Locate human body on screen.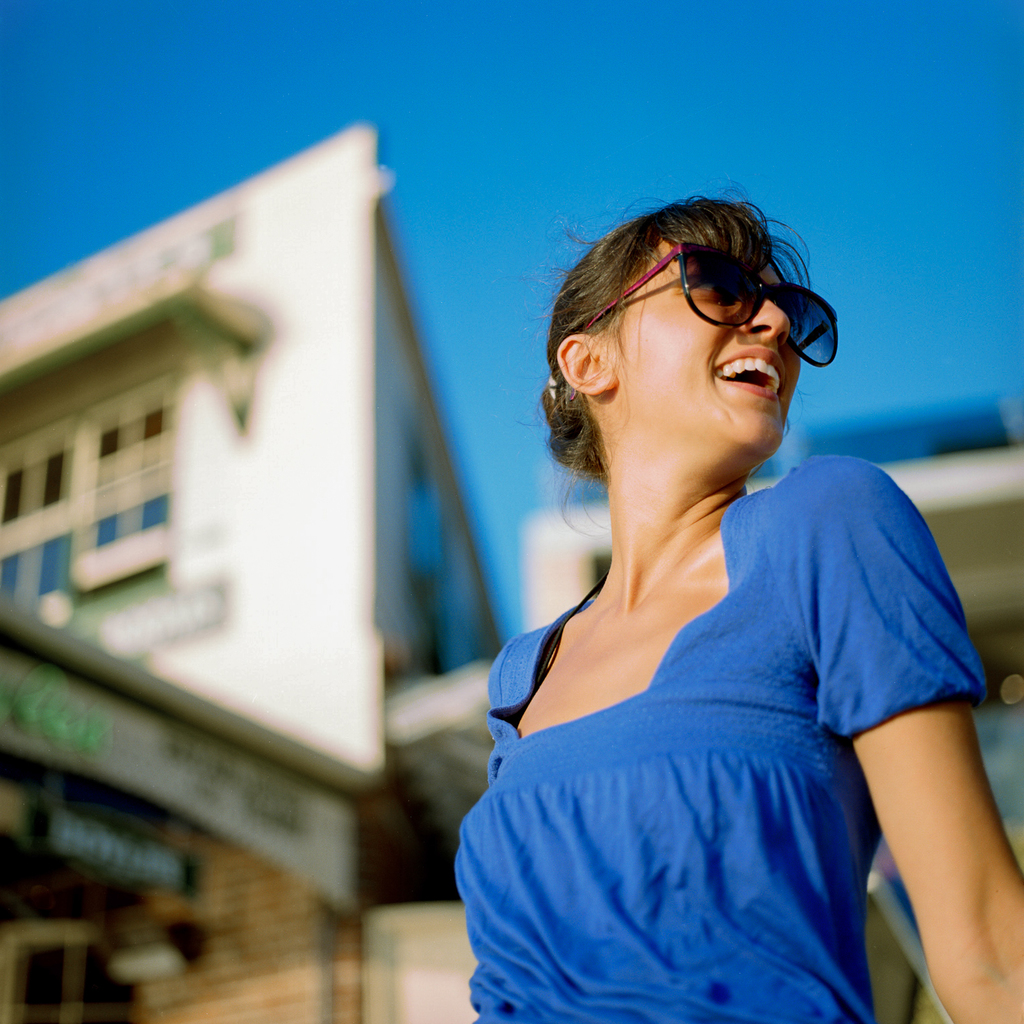
On screen at (450,167,1000,1023).
